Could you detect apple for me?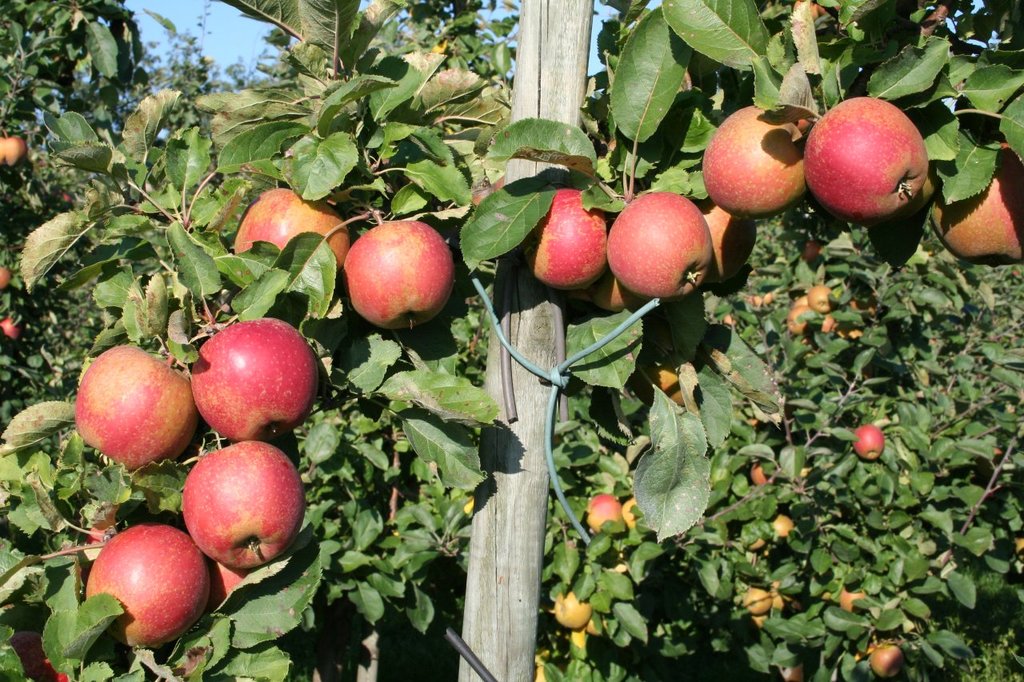
Detection result: pyautogui.locateOnScreen(0, 319, 23, 339).
